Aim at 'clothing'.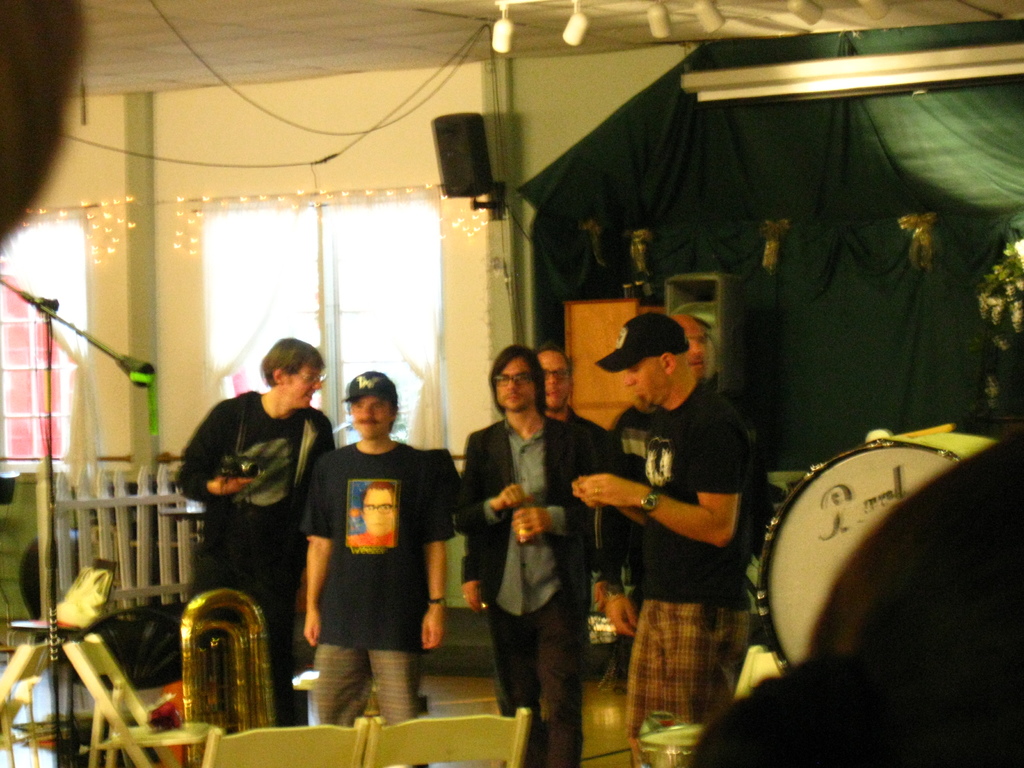
Aimed at locate(302, 404, 449, 712).
